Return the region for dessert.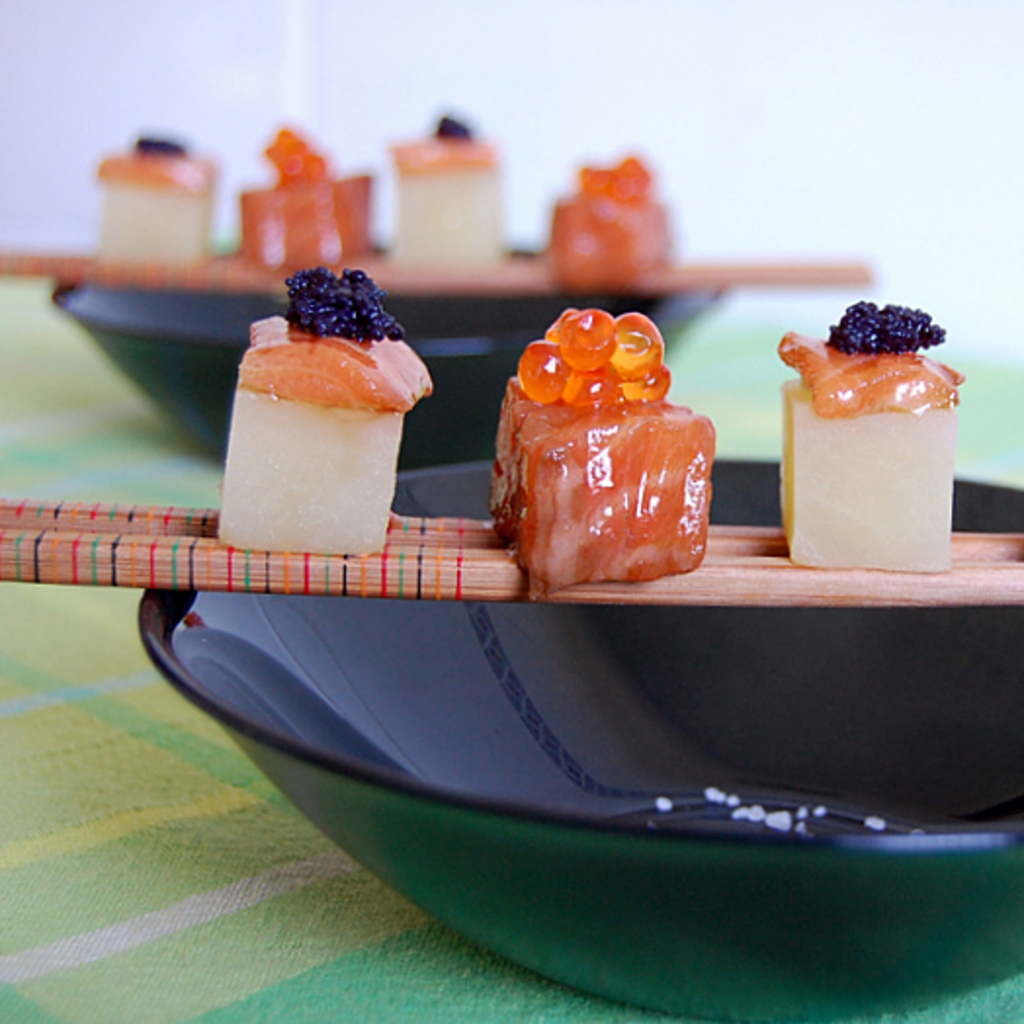
box=[391, 115, 504, 270].
